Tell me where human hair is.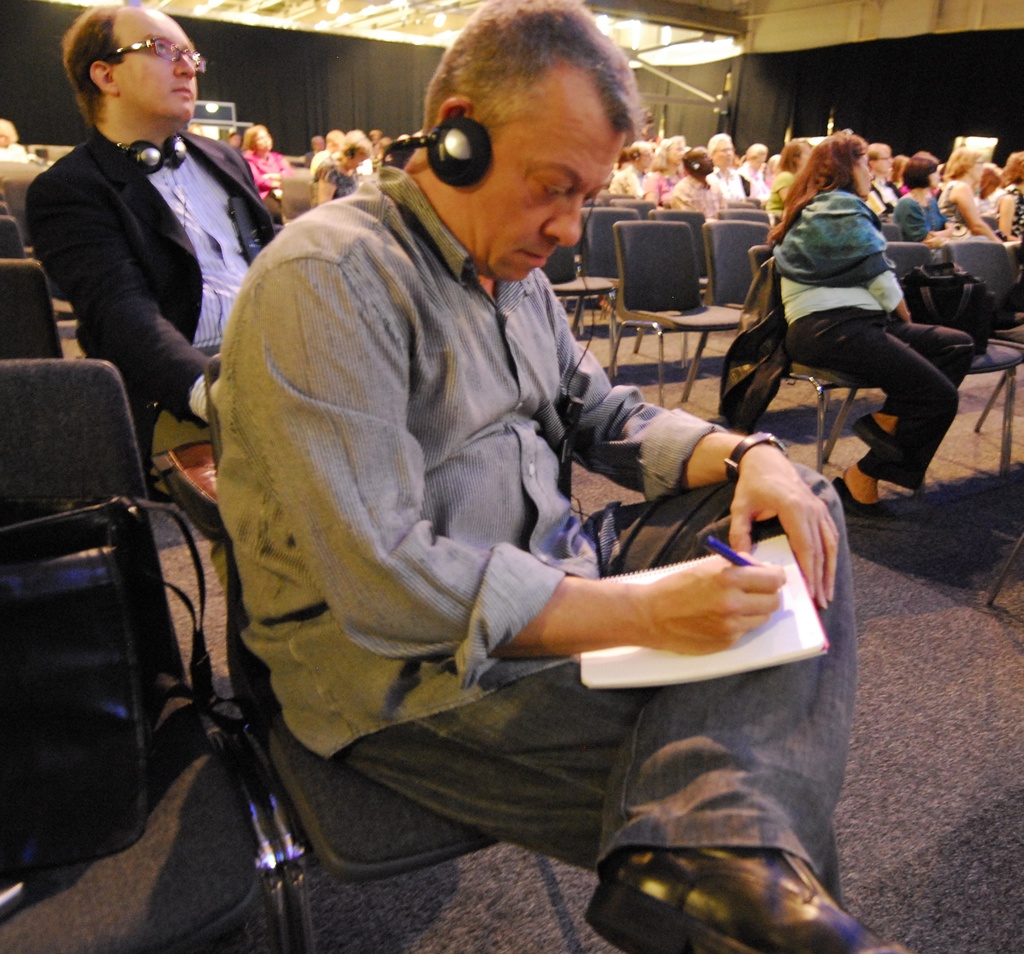
human hair is at 895,155,934,189.
